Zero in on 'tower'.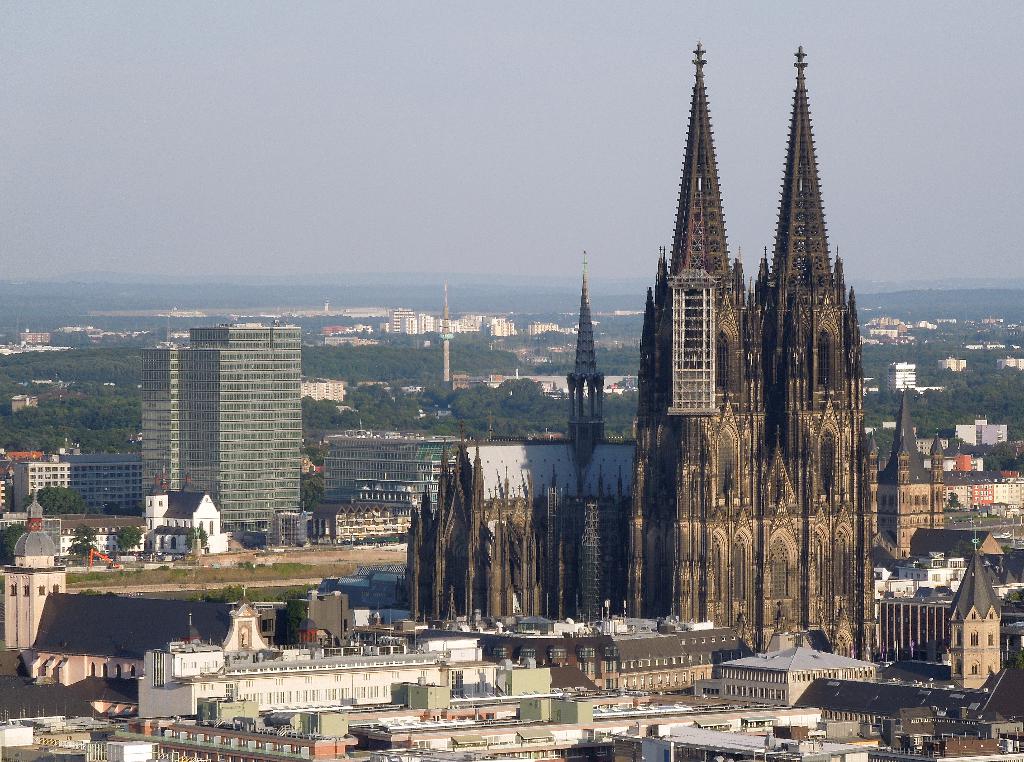
Zeroed in: x1=436, y1=289, x2=452, y2=384.
